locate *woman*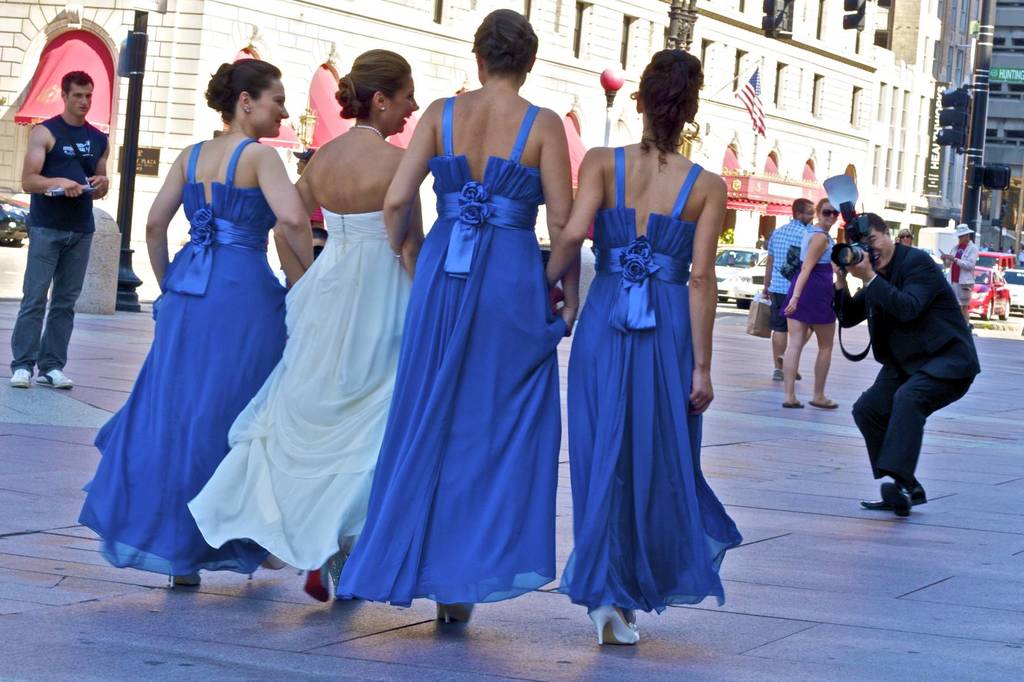
BBox(334, 7, 584, 625)
